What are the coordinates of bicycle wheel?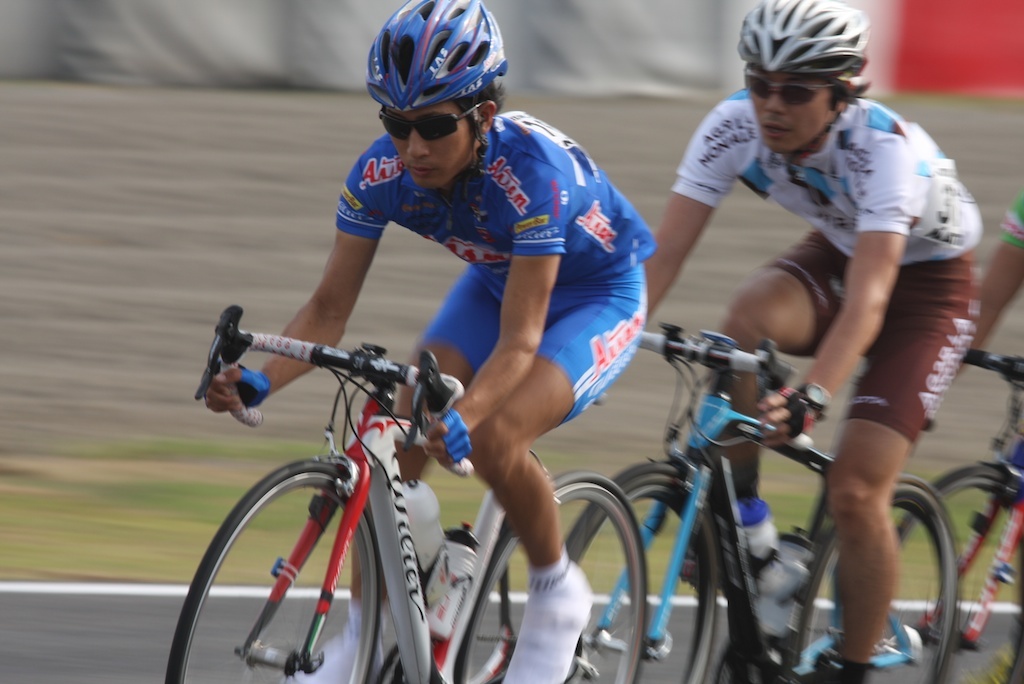
447, 468, 651, 683.
